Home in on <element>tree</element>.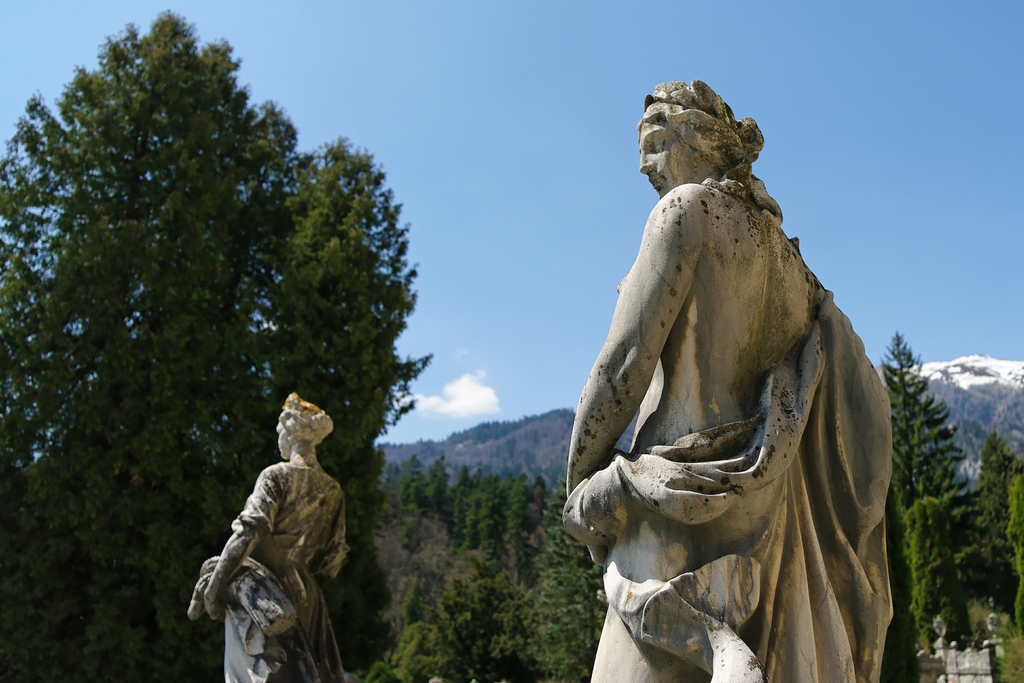
Homed in at [8,47,403,554].
